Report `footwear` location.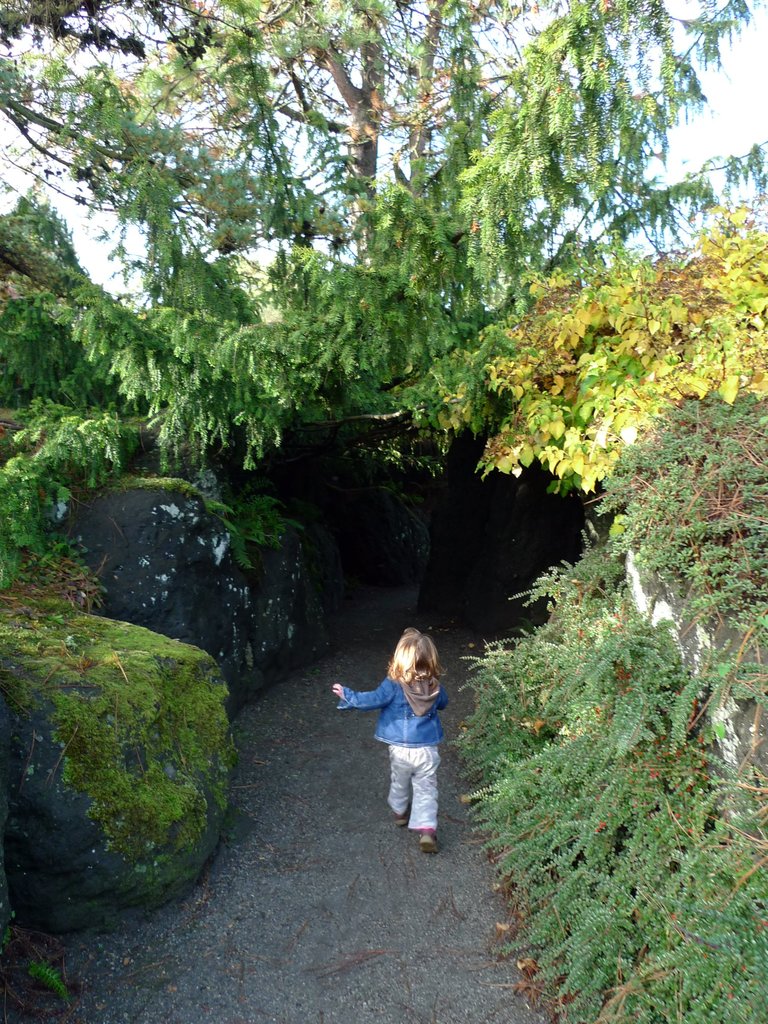
Report: region(394, 811, 411, 823).
